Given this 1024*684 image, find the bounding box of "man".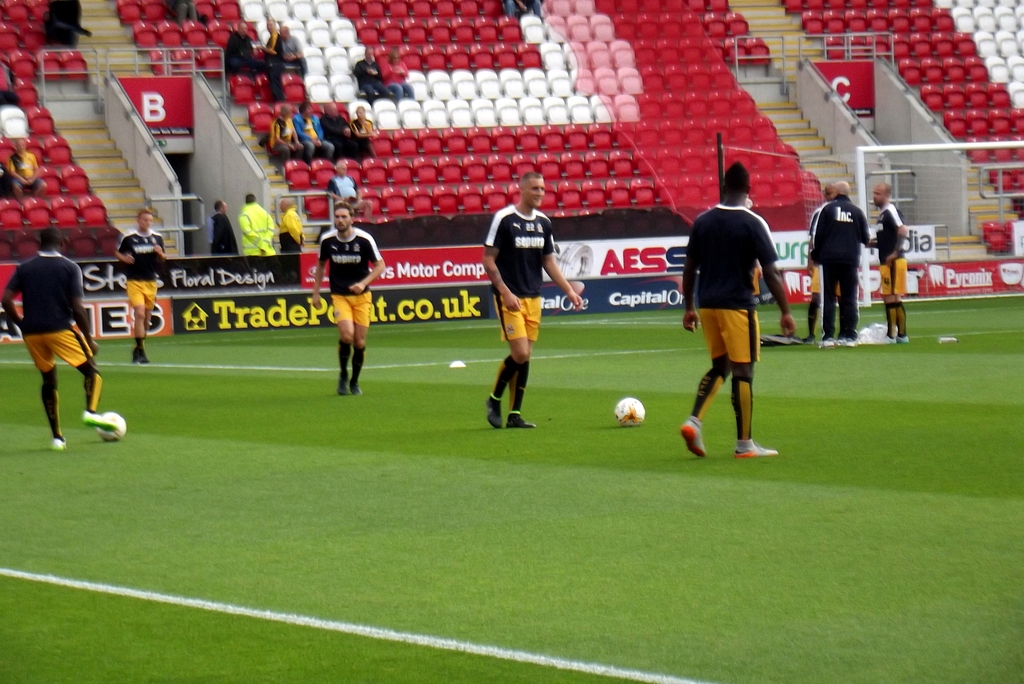
region(297, 99, 336, 163).
